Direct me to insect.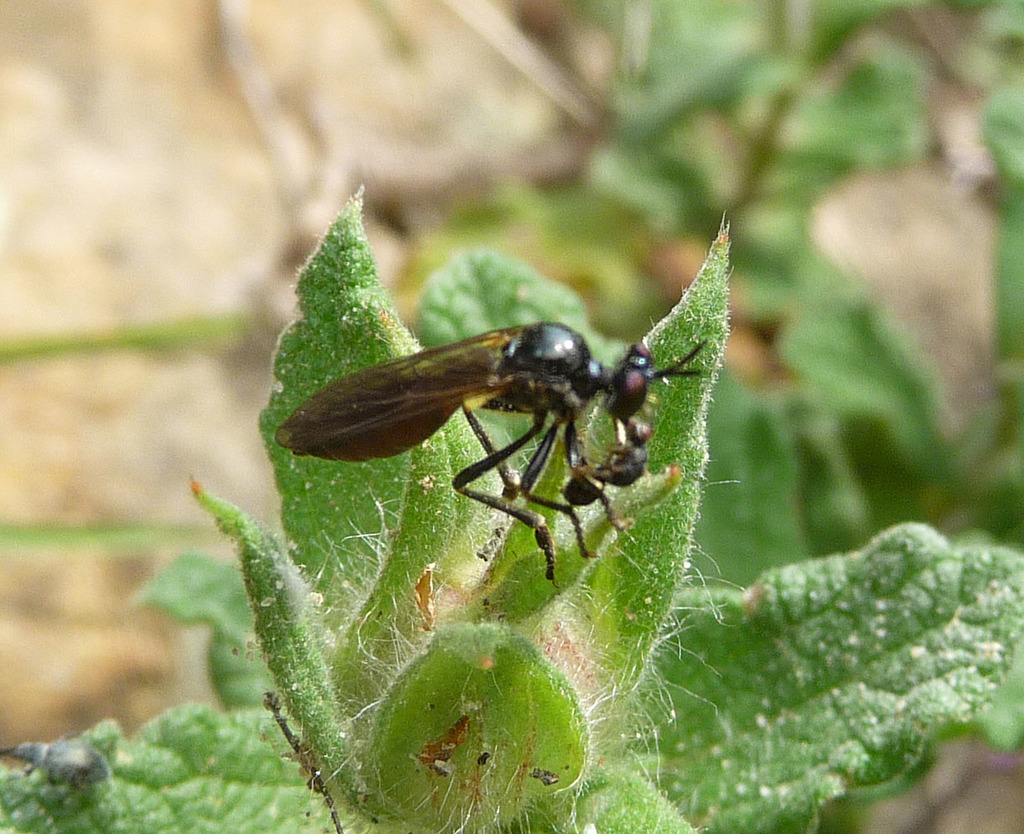
Direction: select_region(270, 317, 700, 593).
